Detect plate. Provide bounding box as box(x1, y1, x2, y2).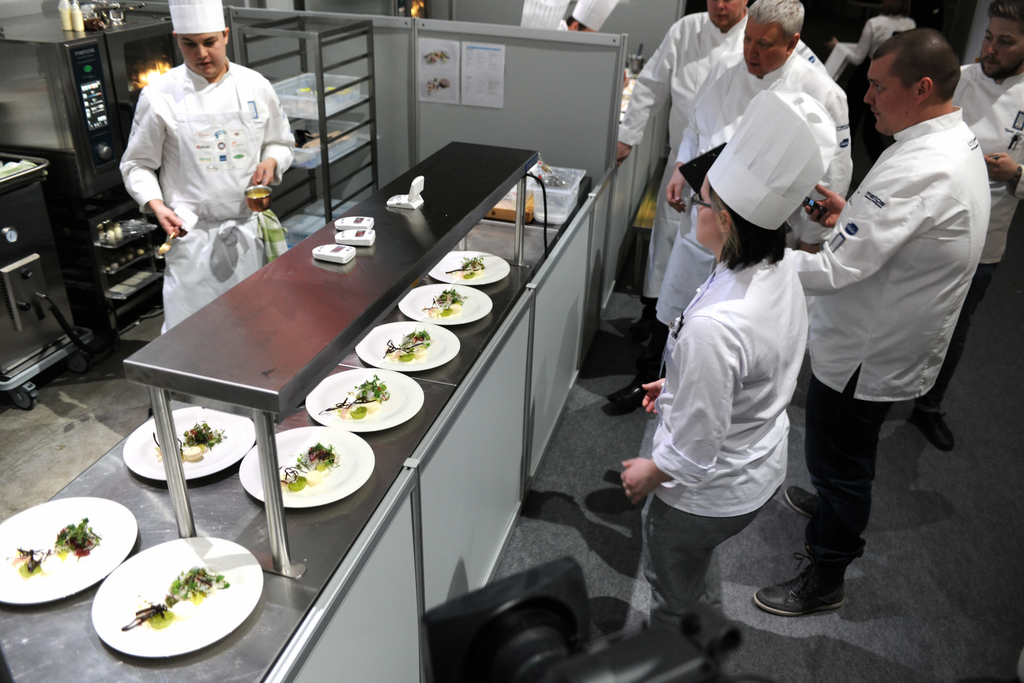
box(92, 531, 259, 661).
